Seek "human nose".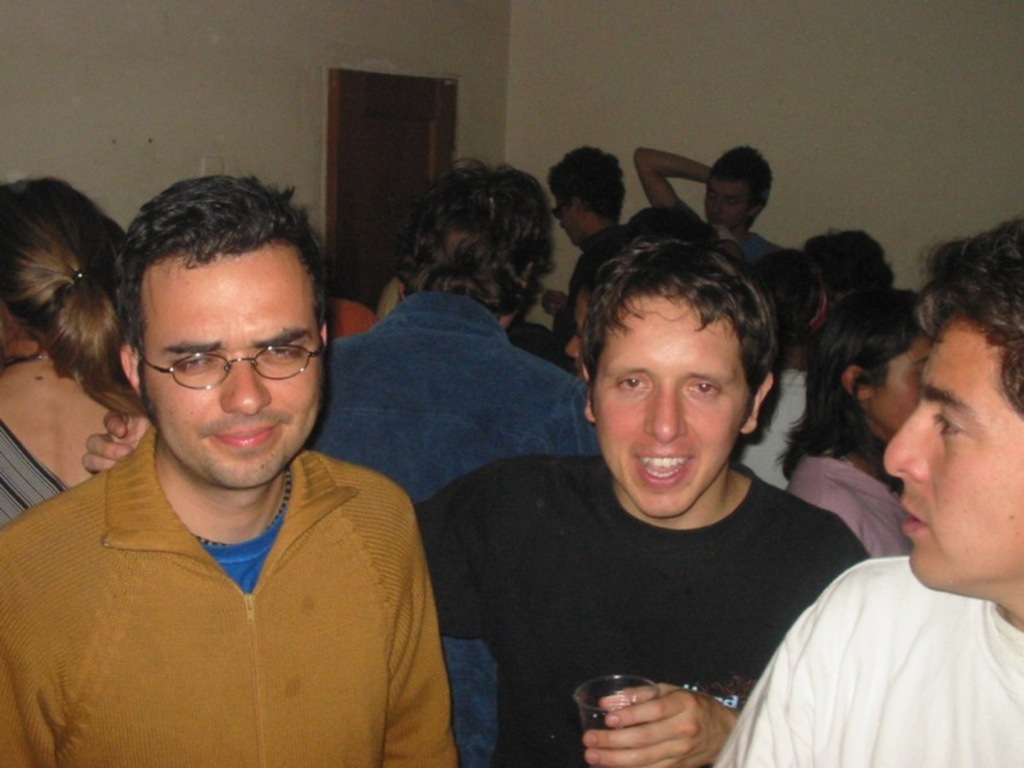
[716,193,722,210].
